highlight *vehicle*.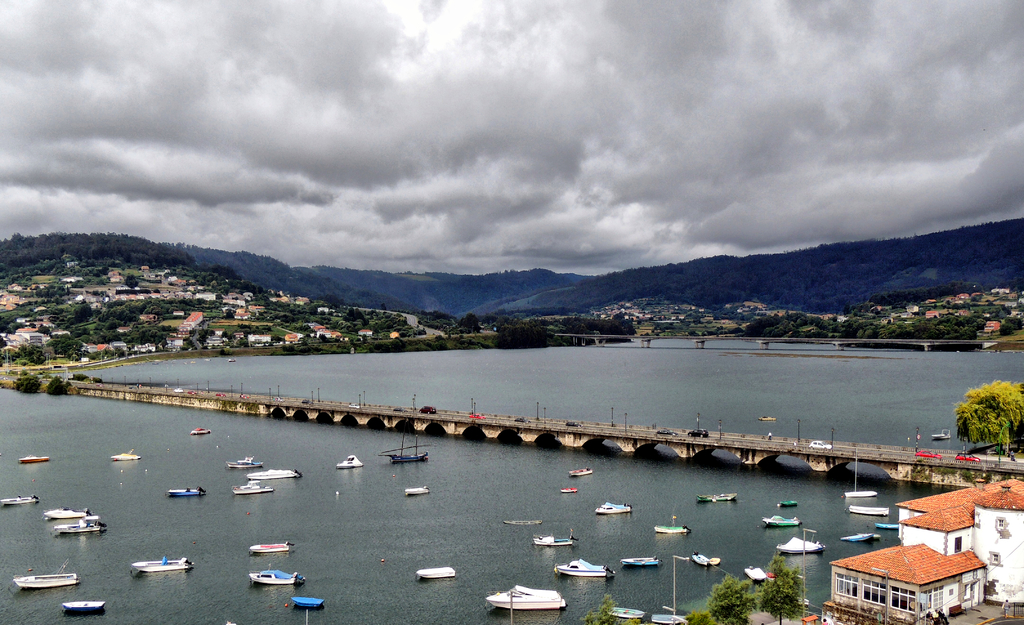
Highlighted region: l=404, t=484, r=431, b=496.
